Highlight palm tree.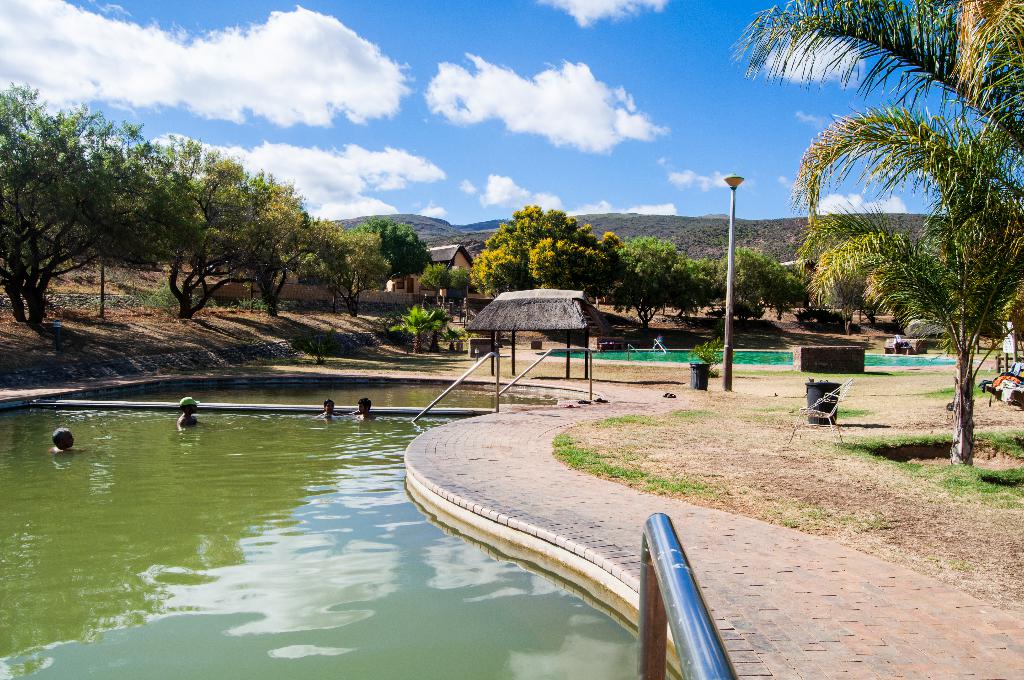
Highlighted region: x1=774 y1=12 x2=1000 y2=447.
